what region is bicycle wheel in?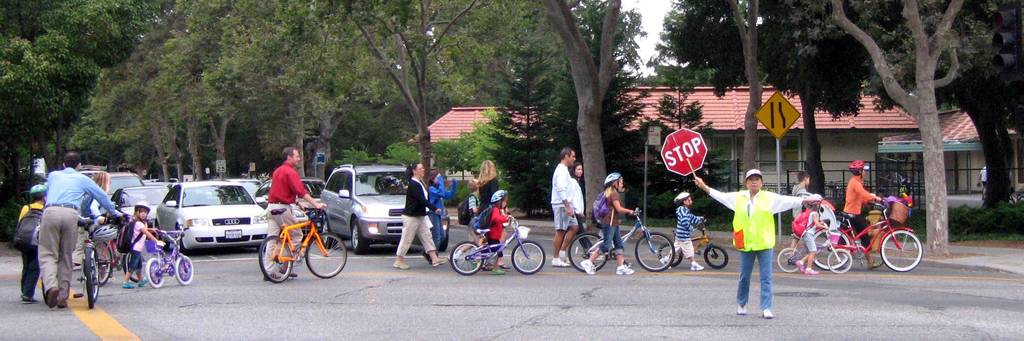
pyautogui.locateOnScreen(303, 232, 346, 280).
